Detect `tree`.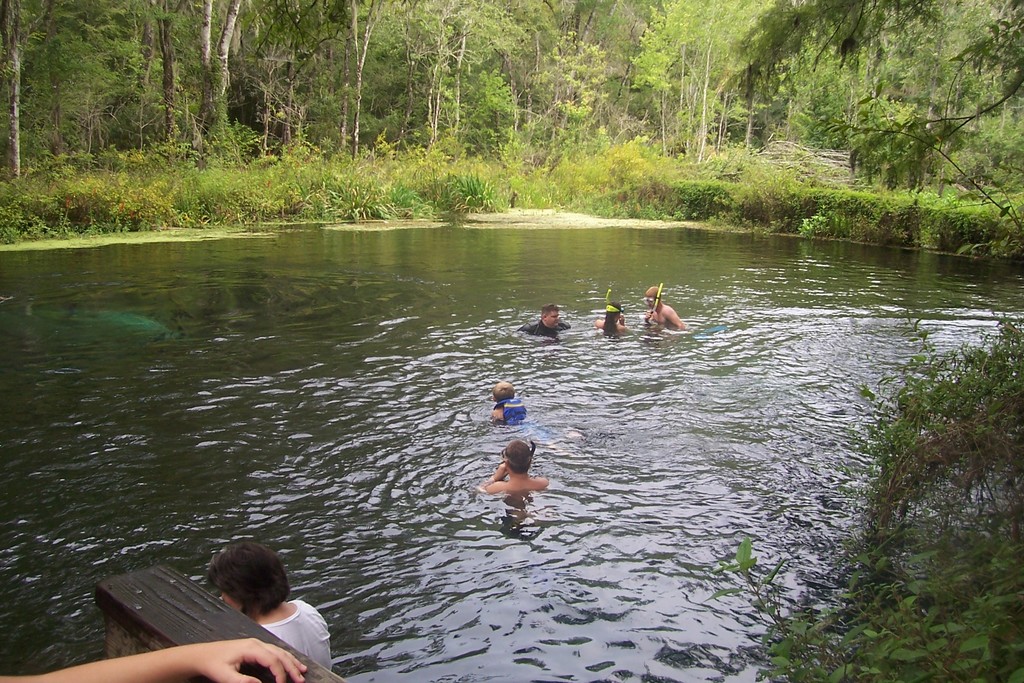
Detected at l=0, t=0, r=171, b=172.
